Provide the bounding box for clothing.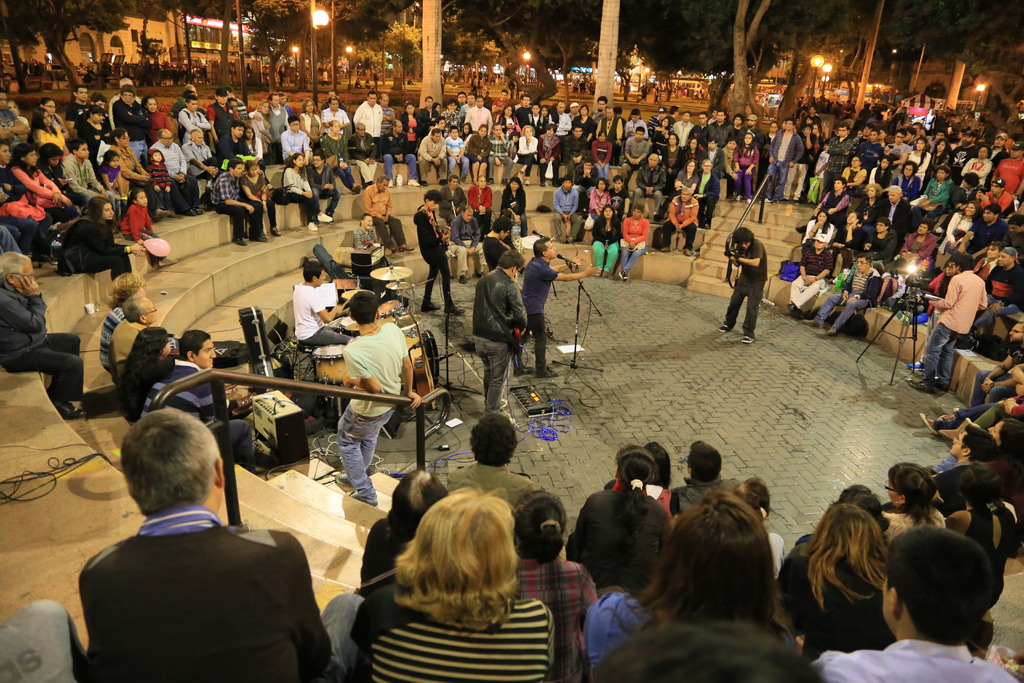
<region>922, 268, 993, 385</region>.
